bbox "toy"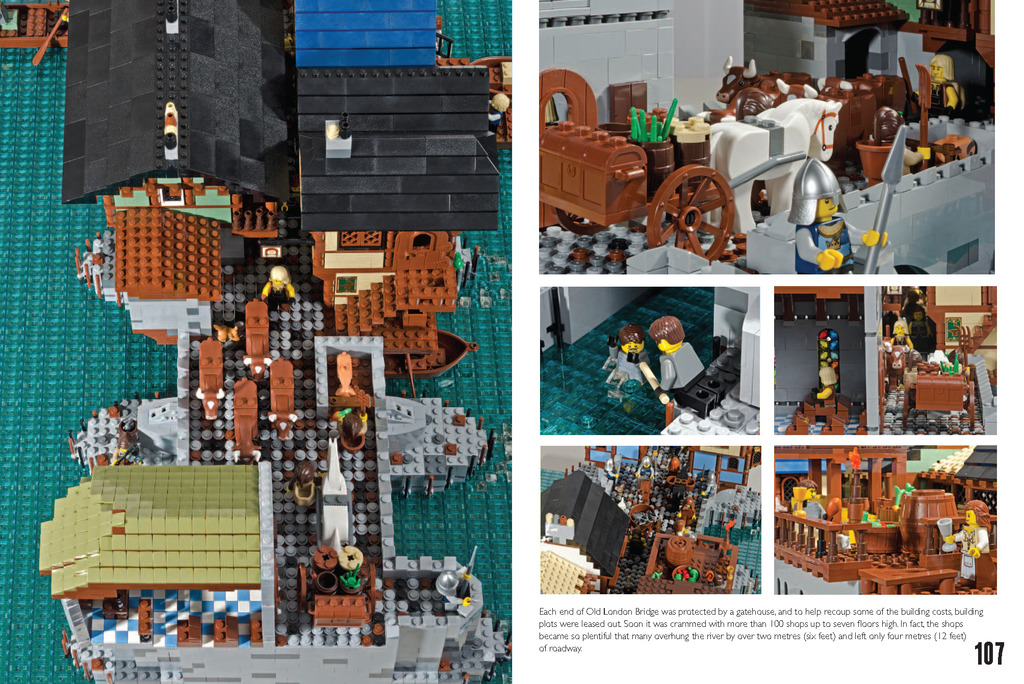
region(792, 122, 924, 267)
